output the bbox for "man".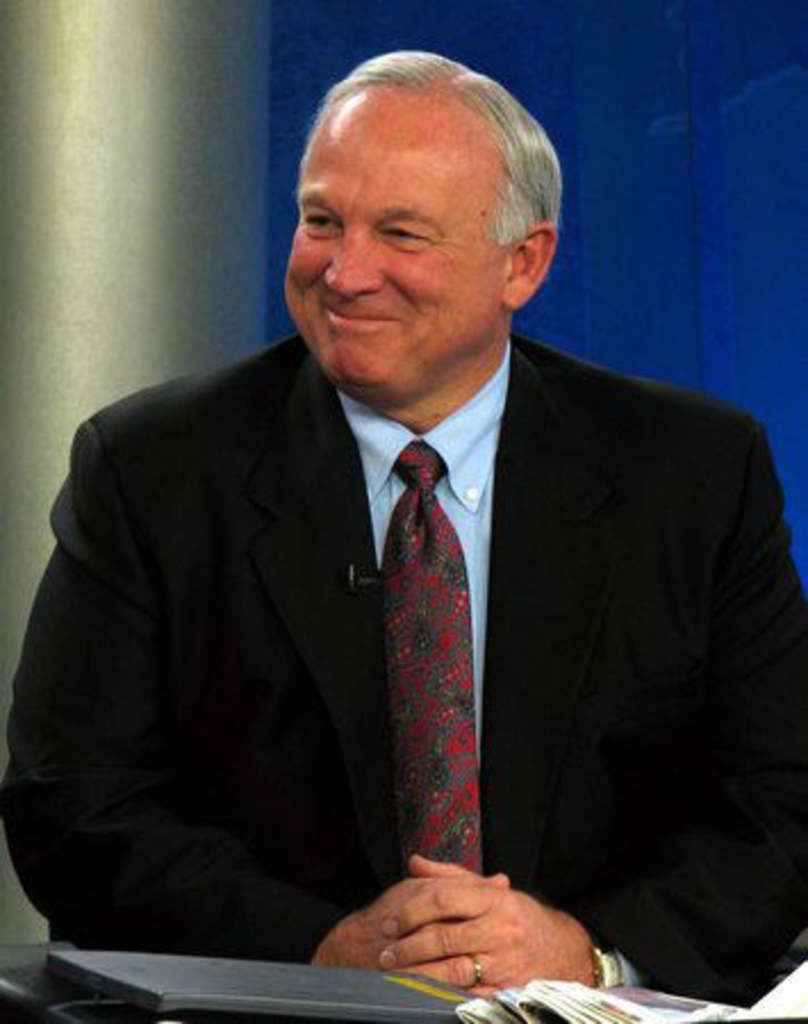
crop(0, 23, 803, 999).
